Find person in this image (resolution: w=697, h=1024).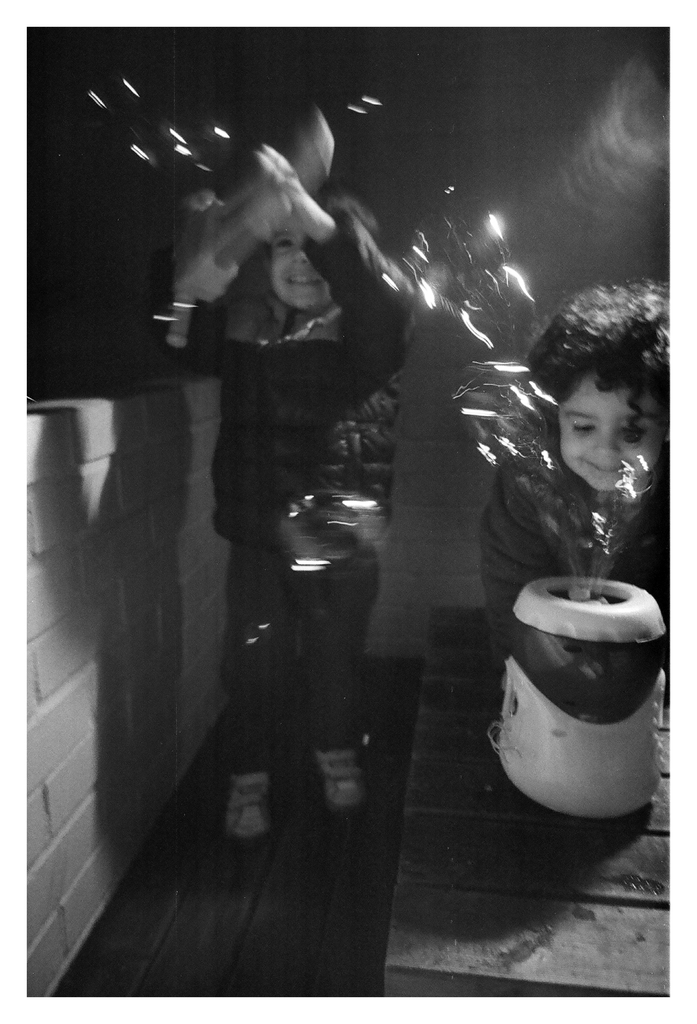
select_region(476, 281, 669, 655).
